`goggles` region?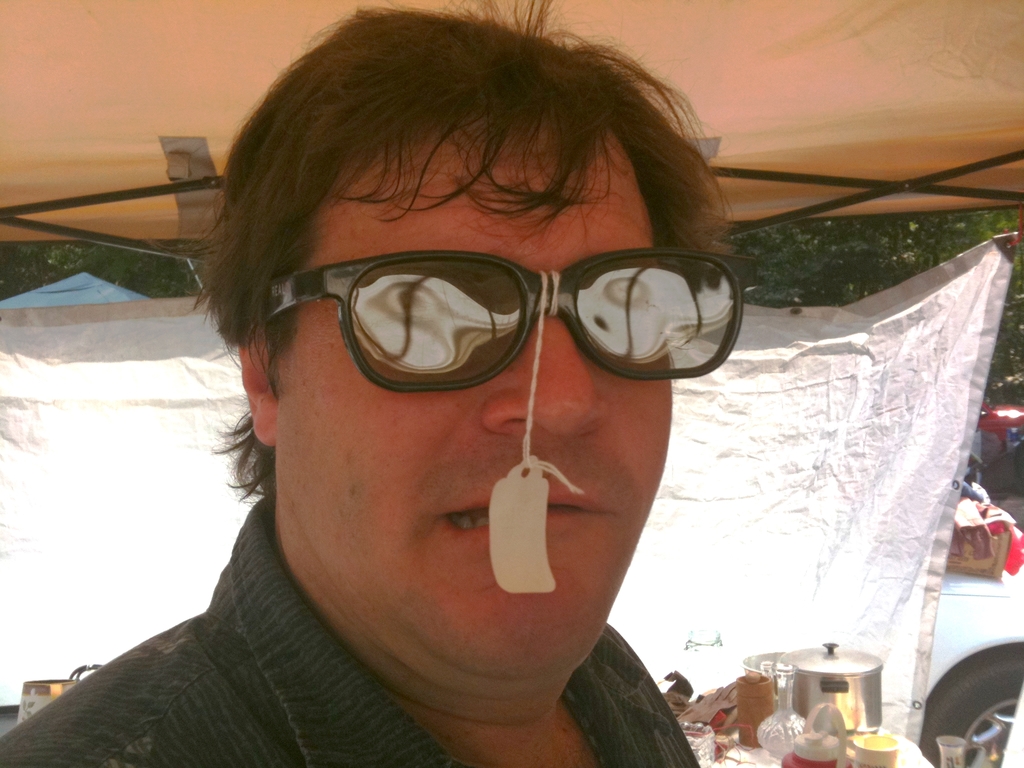
(left=270, top=251, right=740, bottom=379)
